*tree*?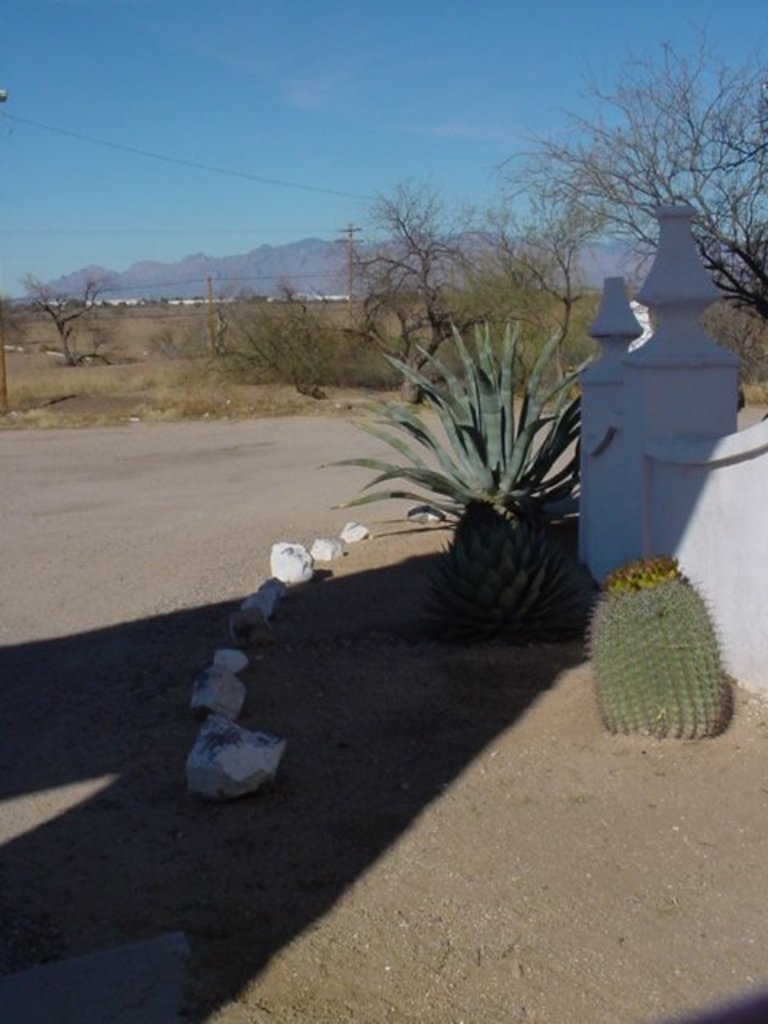
(left=328, top=182, right=499, bottom=371)
